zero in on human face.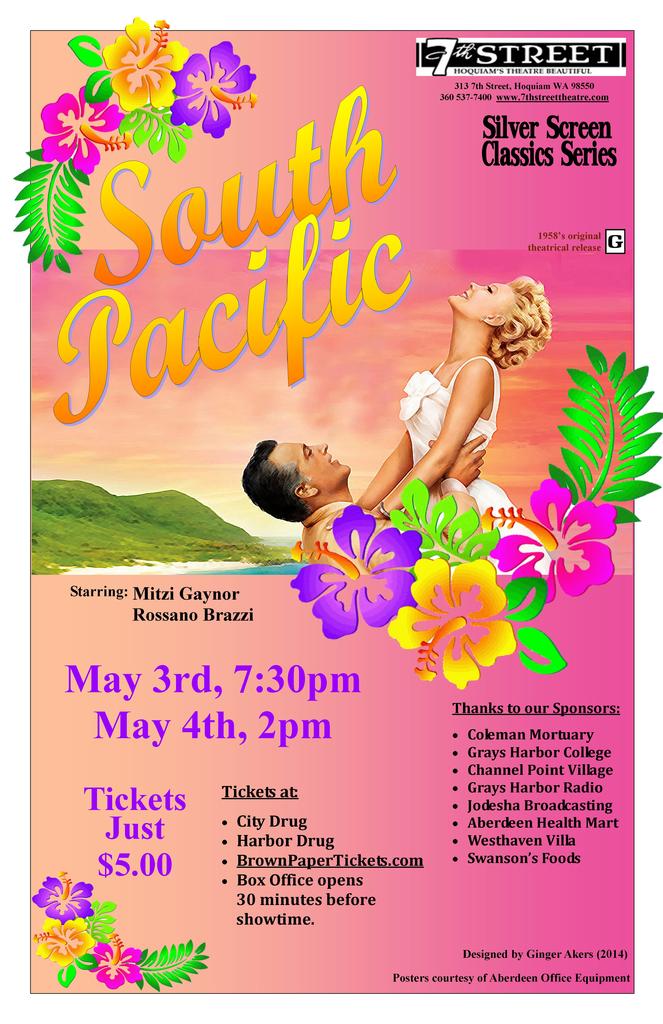
Zeroed in: (left=272, top=433, right=354, bottom=496).
